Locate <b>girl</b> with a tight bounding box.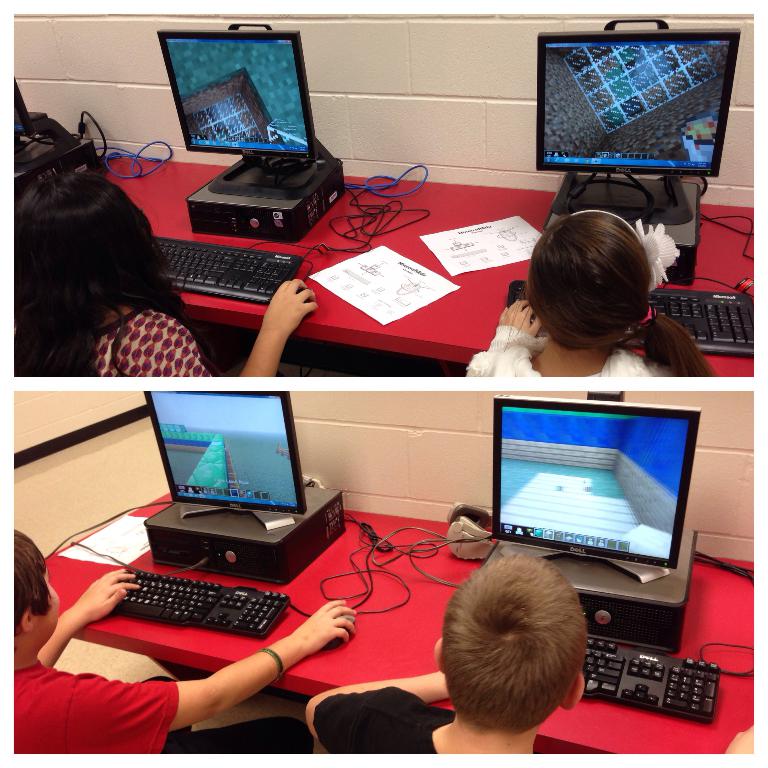
466/204/726/375.
